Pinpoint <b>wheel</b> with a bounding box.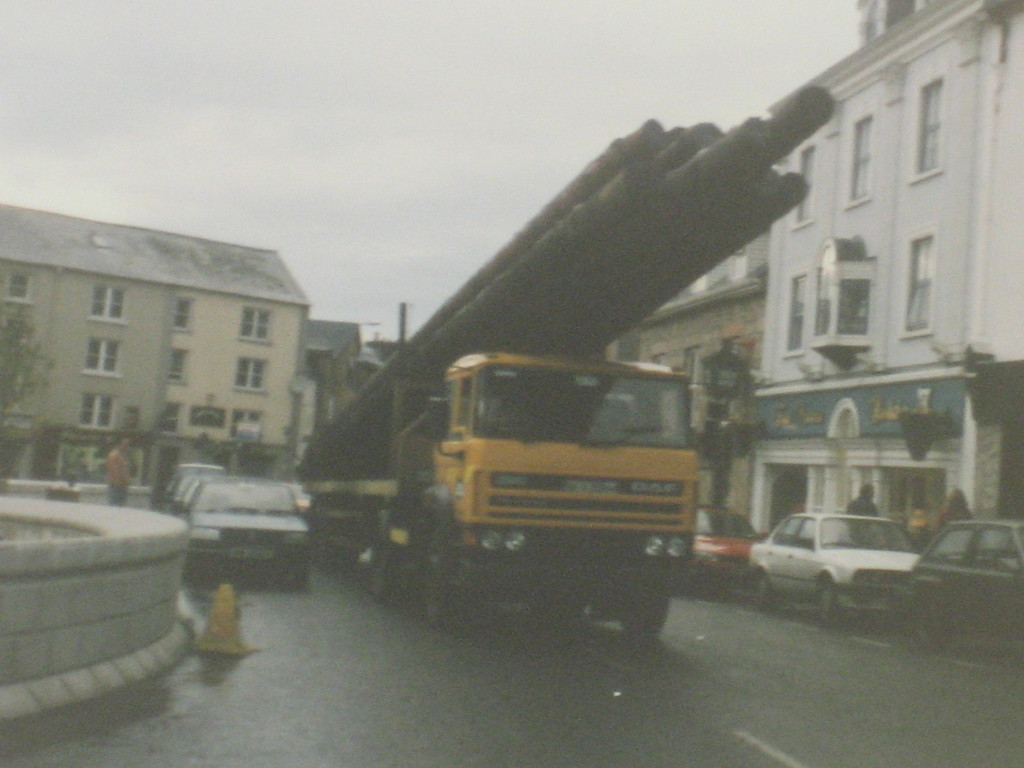
811, 572, 844, 634.
